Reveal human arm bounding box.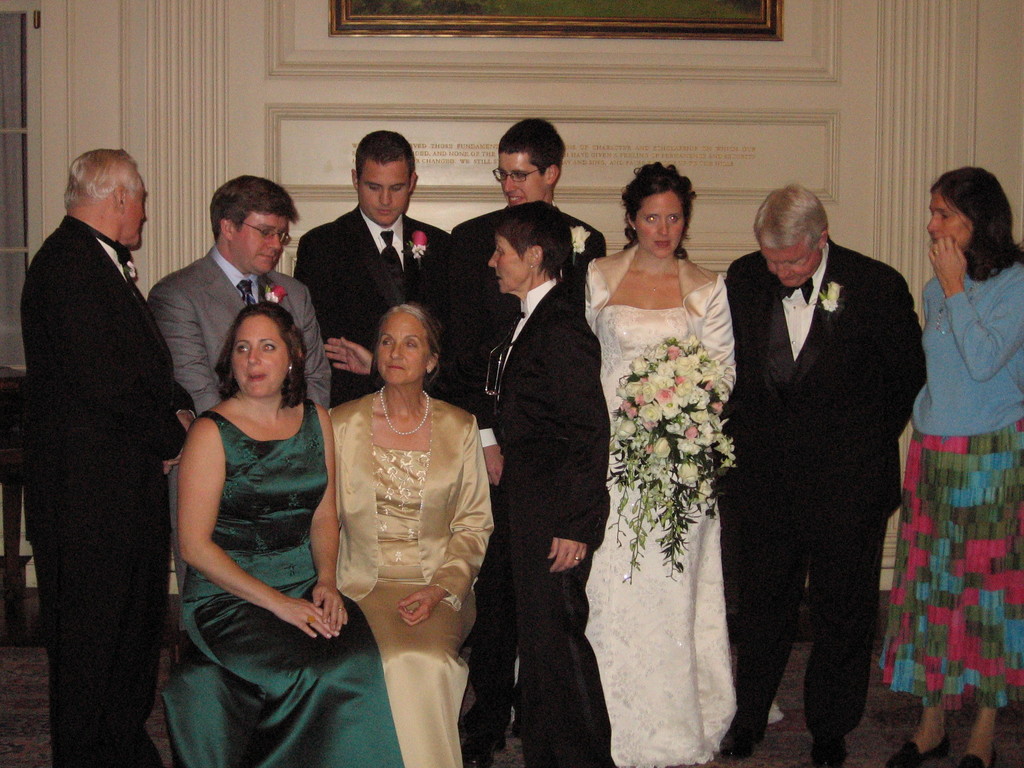
Revealed: [x1=180, y1=422, x2=330, y2=656].
